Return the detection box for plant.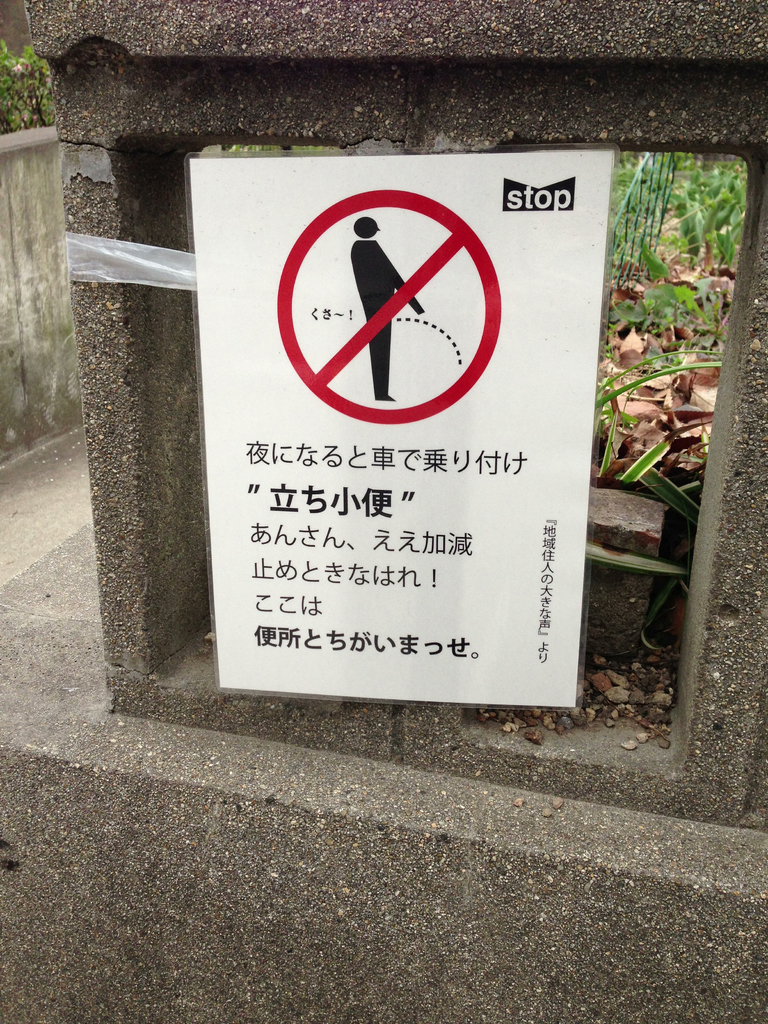
crop(587, 342, 725, 495).
